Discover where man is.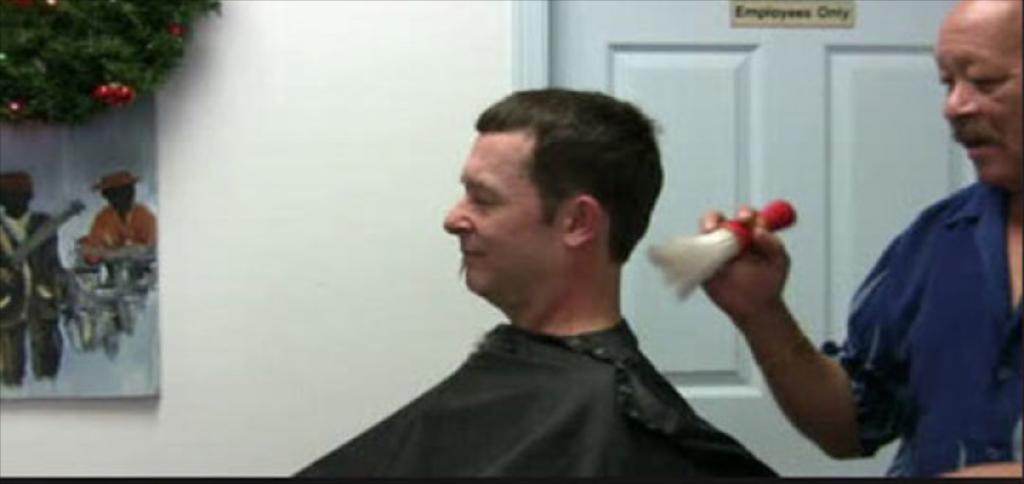
Discovered at 697/0/1023/483.
